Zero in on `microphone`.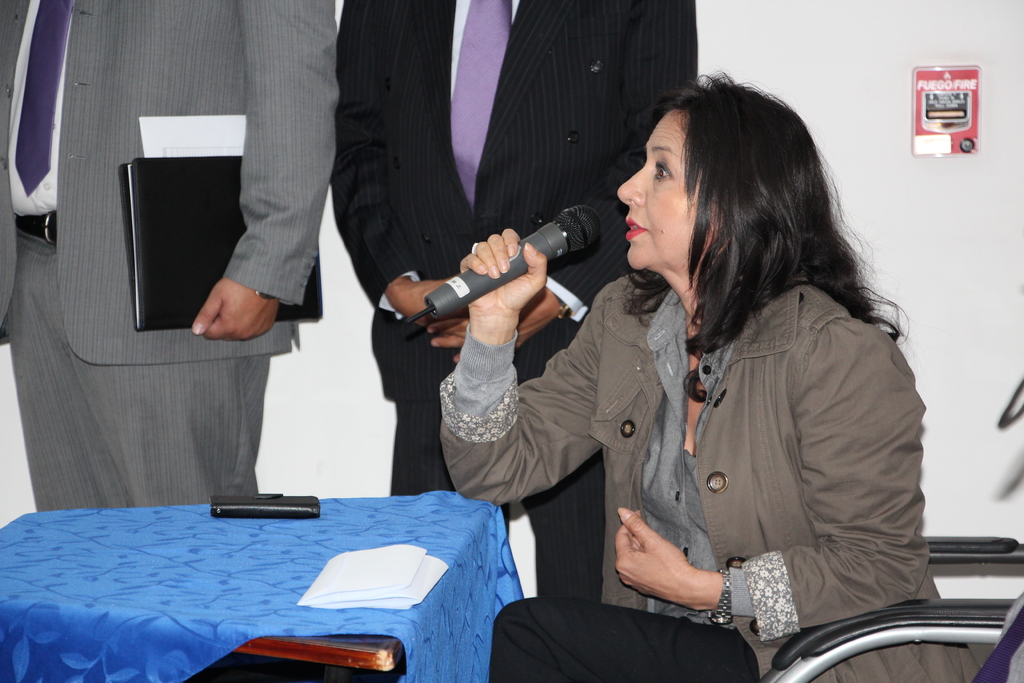
Zeroed in: pyautogui.locateOnScreen(385, 212, 594, 345).
